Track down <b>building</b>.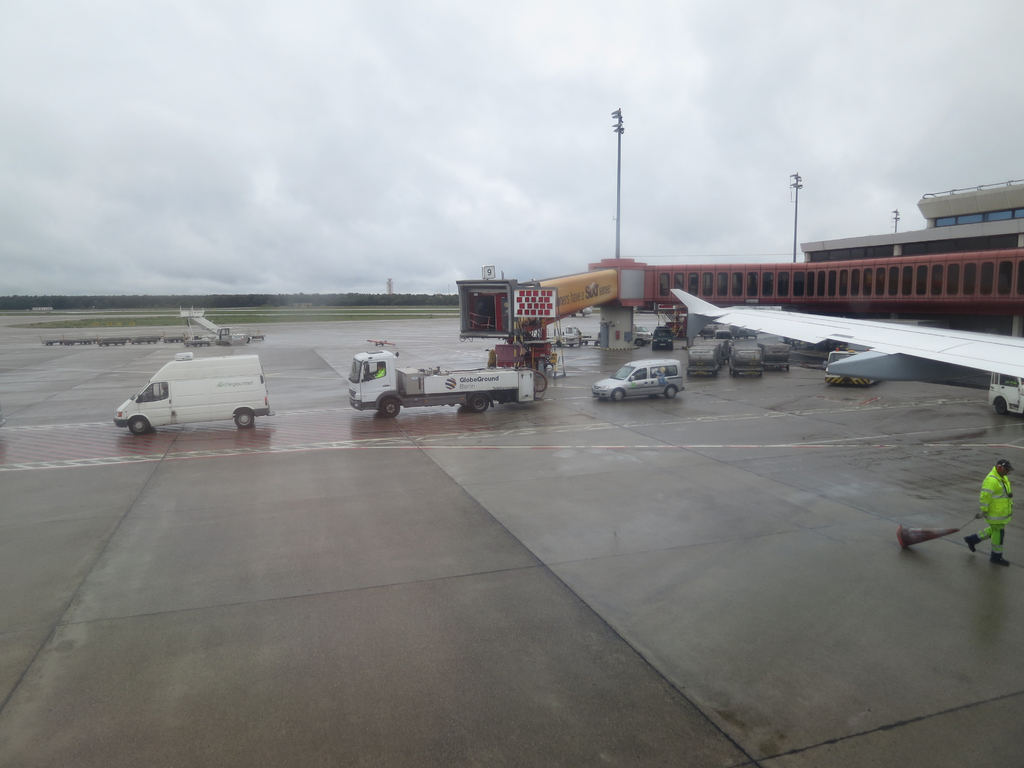
Tracked to (452, 174, 1023, 350).
